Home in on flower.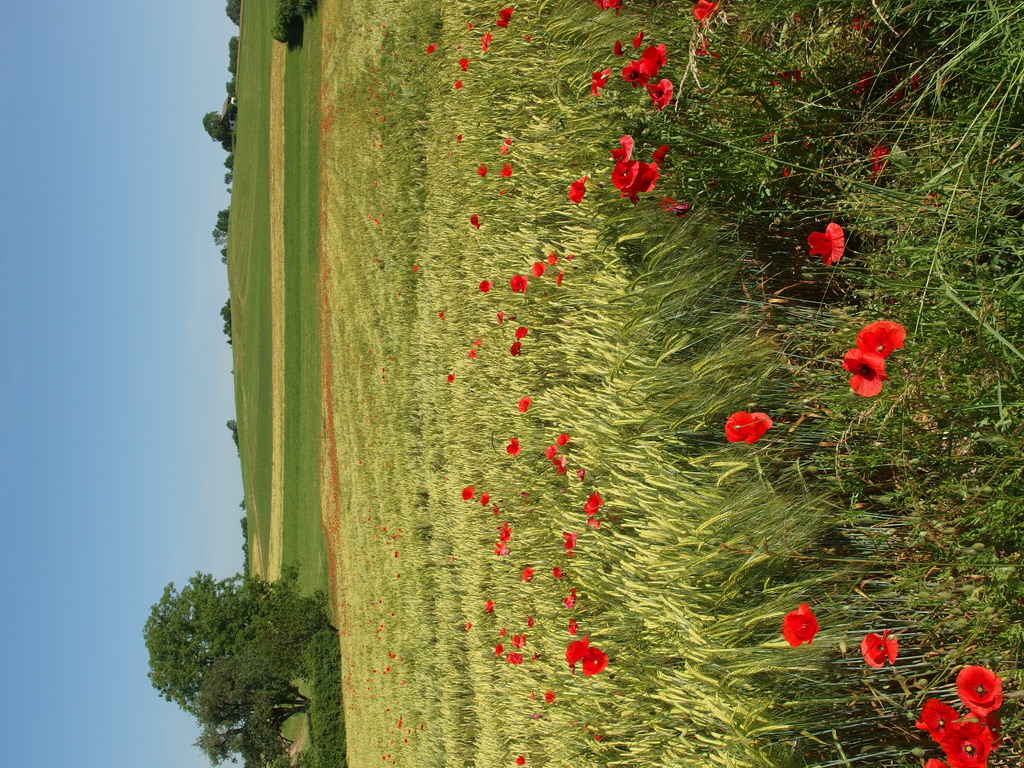
Homed in at locate(499, 627, 508, 637).
